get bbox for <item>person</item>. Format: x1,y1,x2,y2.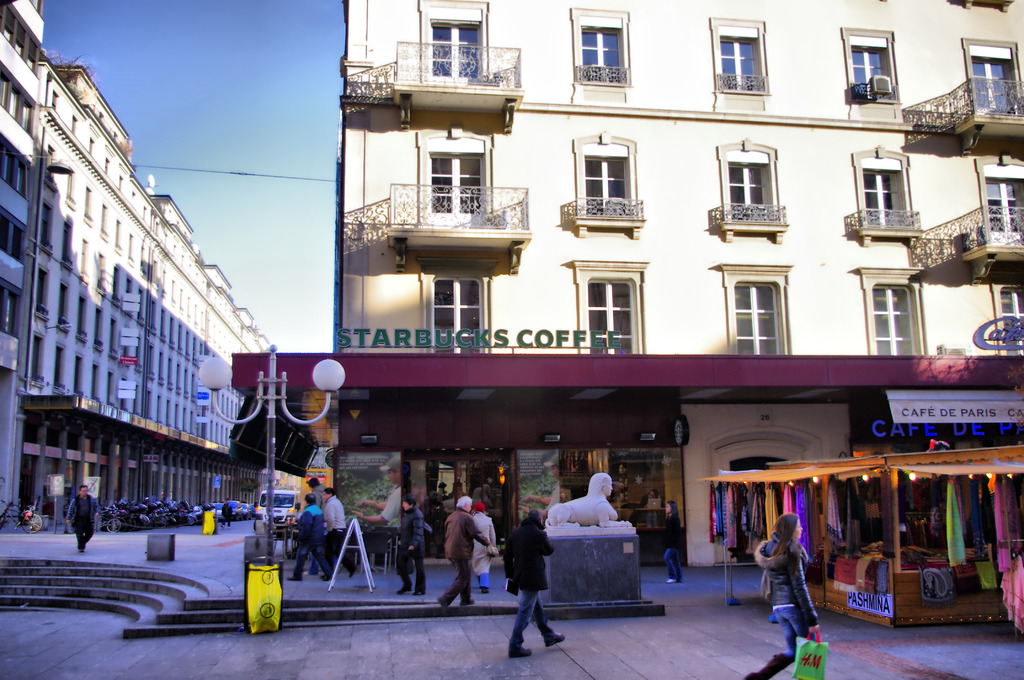
285,493,328,585.
